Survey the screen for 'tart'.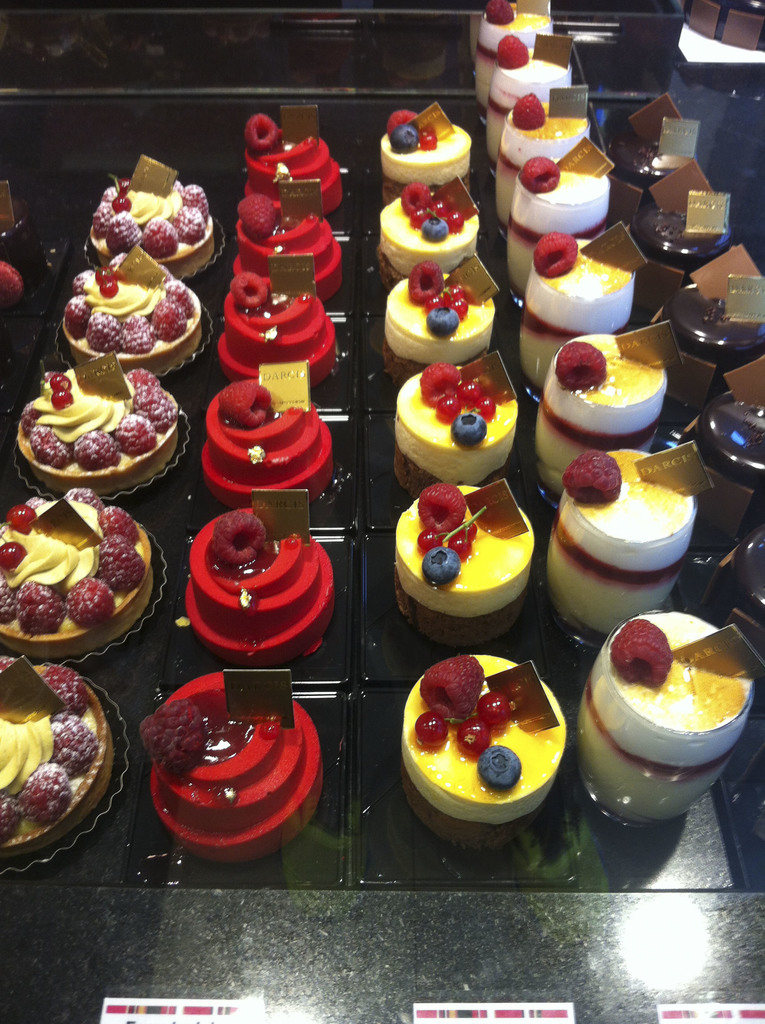
Survey found: 0,673,115,879.
